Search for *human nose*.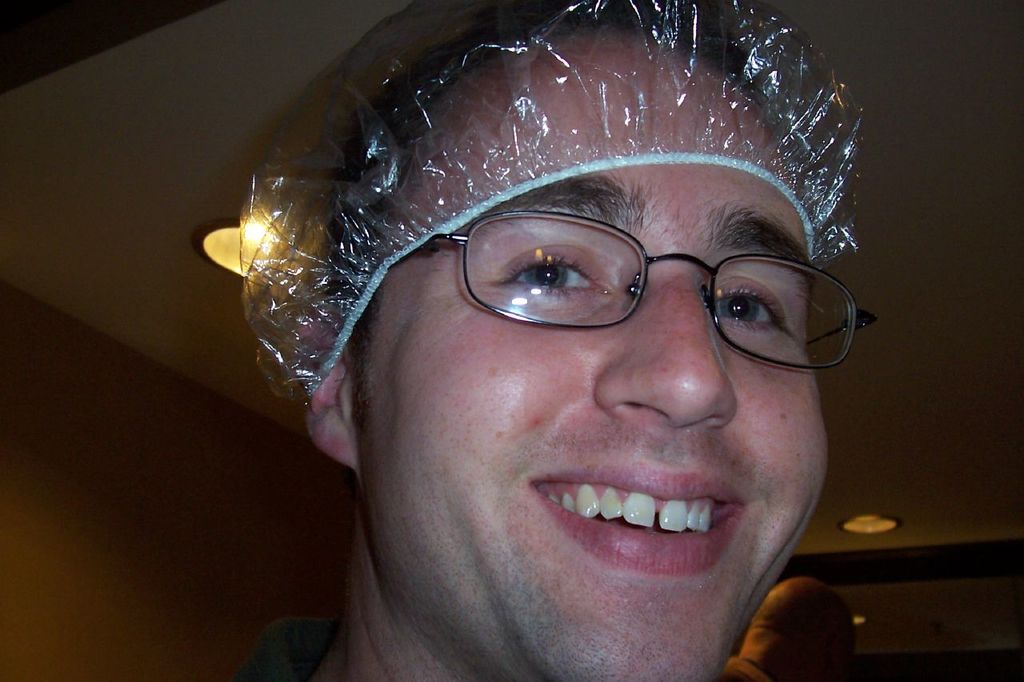
Found at pyautogui.locateOnScreen(589, 259, 737, 432).
